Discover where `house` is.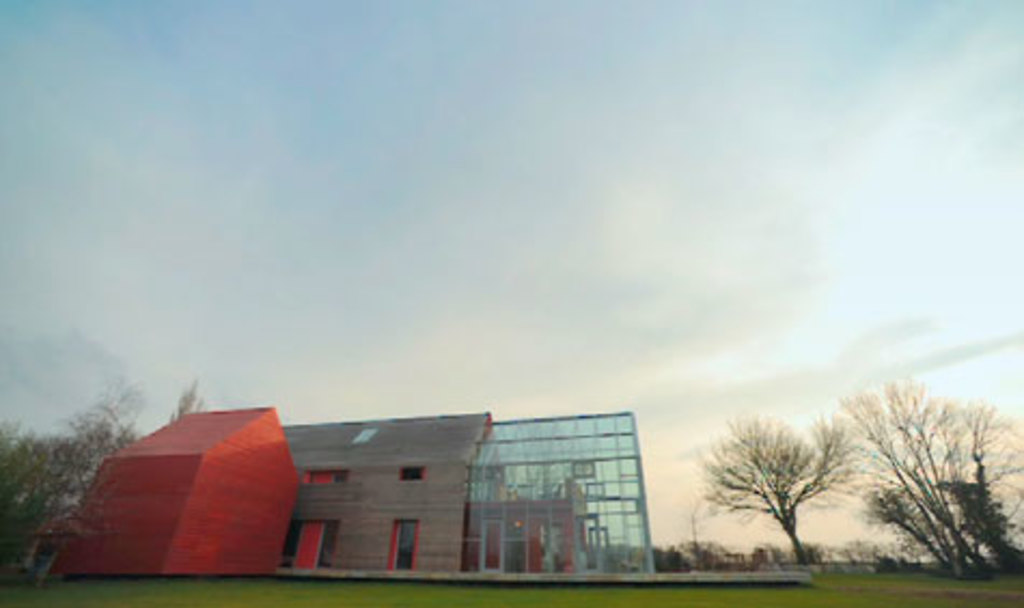
Discovered at (34, 395, 686, 593).
